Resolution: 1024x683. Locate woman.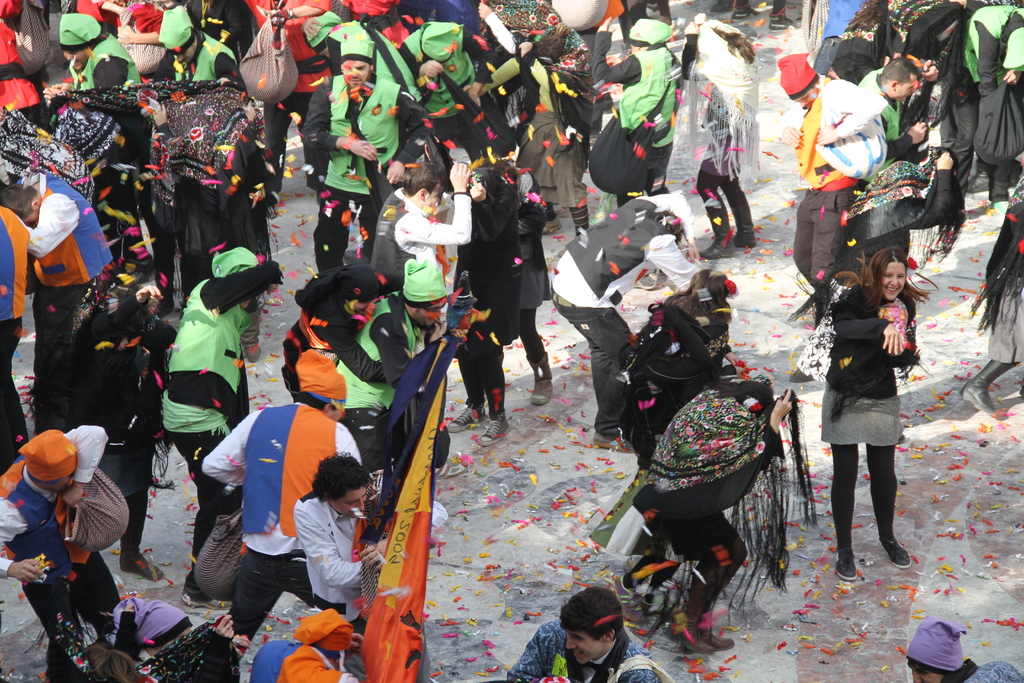
[left=442, top=161, right=522, bottom=457].
